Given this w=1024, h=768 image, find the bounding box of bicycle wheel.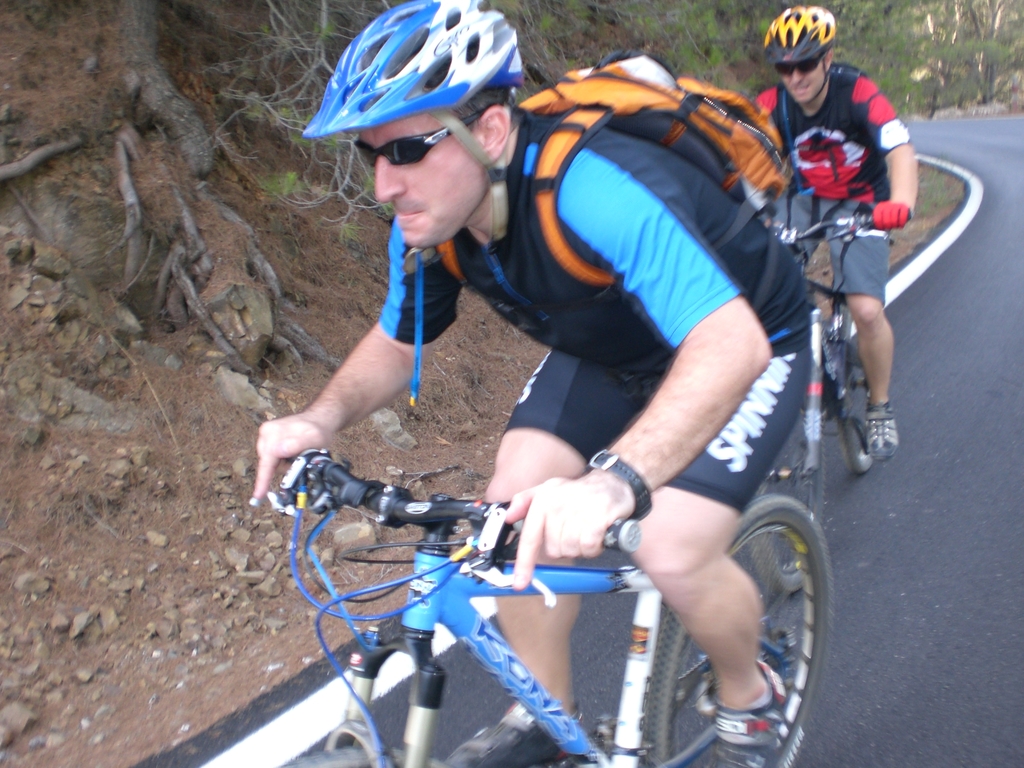
(749,418,830,595).
